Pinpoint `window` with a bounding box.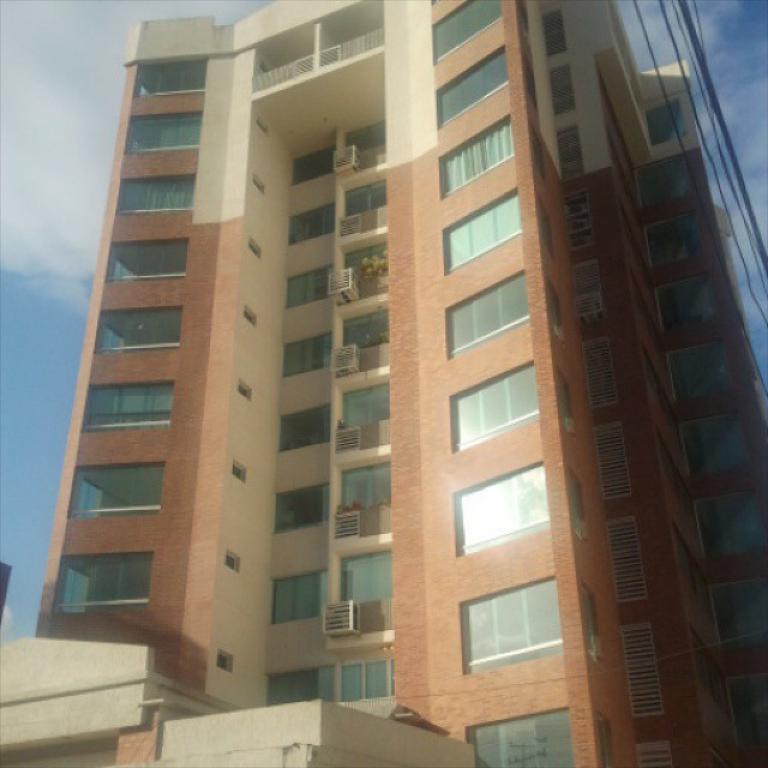
l=343, t=238, r=384, b=277.
